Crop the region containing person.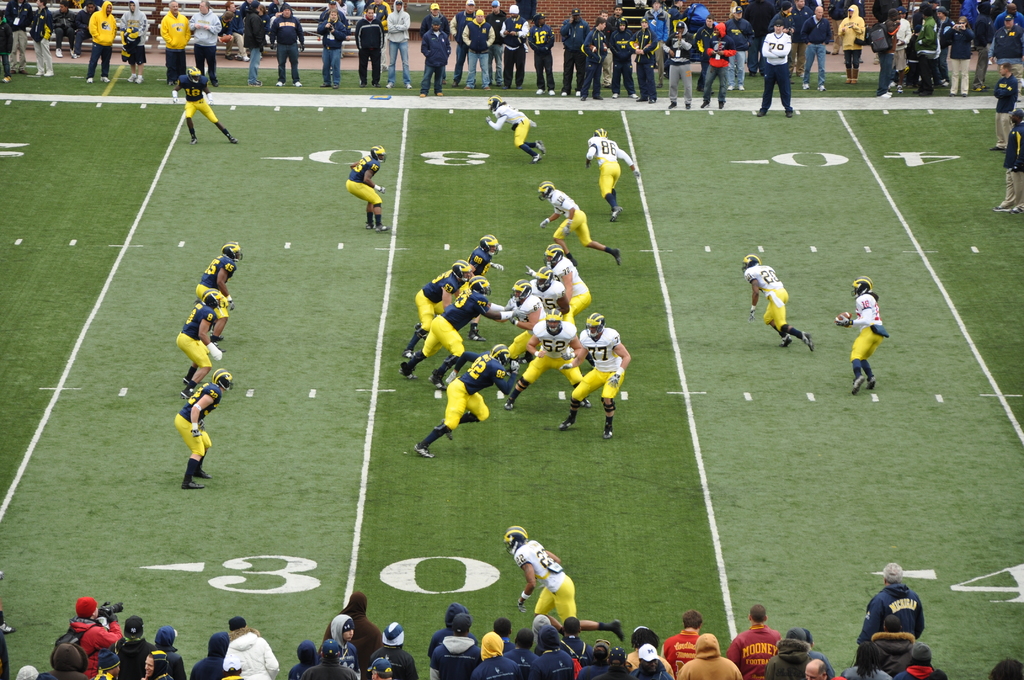
Crop region: (771, 1, 797, 86).
